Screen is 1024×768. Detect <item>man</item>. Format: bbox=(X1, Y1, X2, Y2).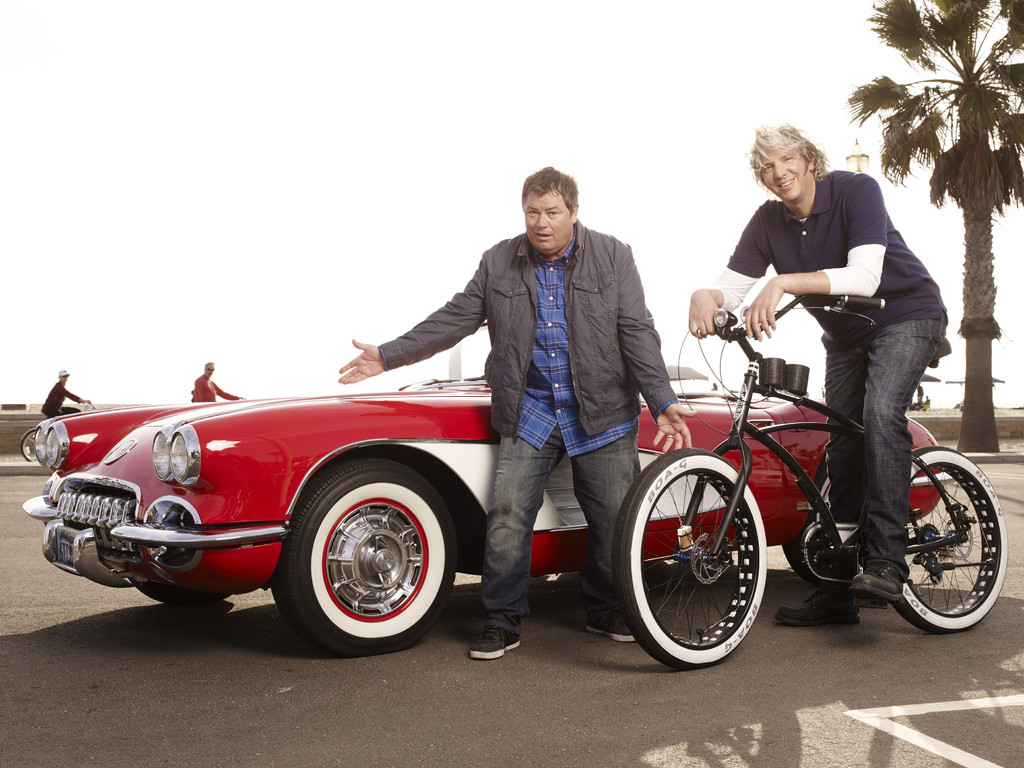
bbox=(690, 118, 954, 638).
